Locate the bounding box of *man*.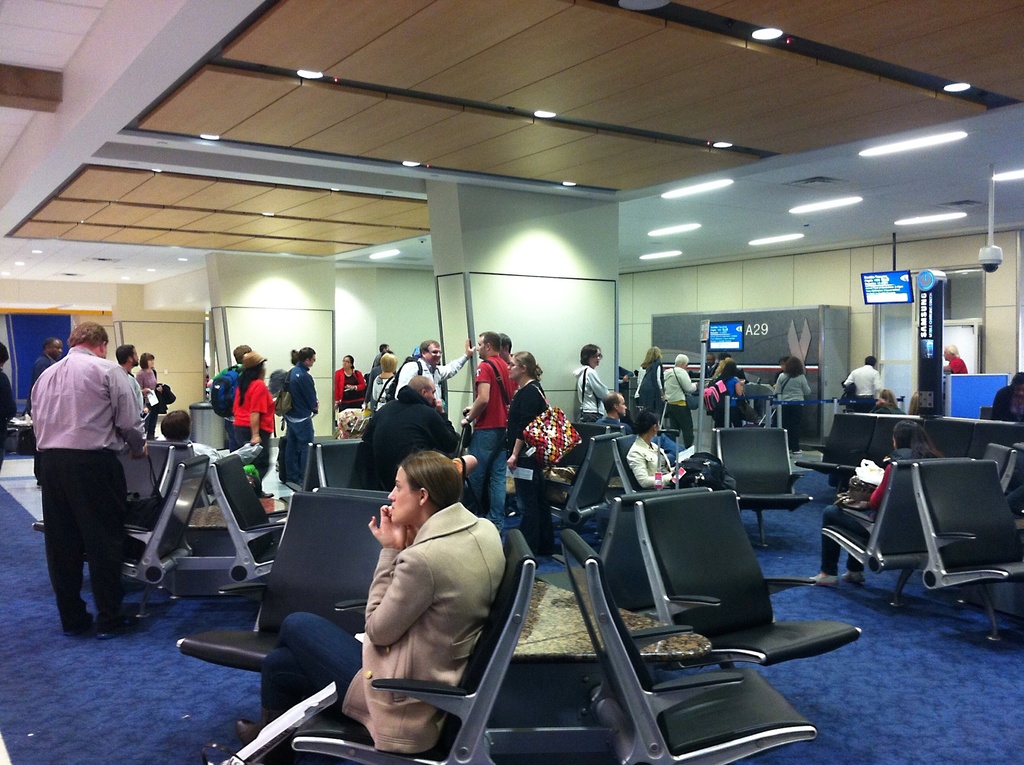
Bounding box: <region>390, 337, 478, 411</region>.
